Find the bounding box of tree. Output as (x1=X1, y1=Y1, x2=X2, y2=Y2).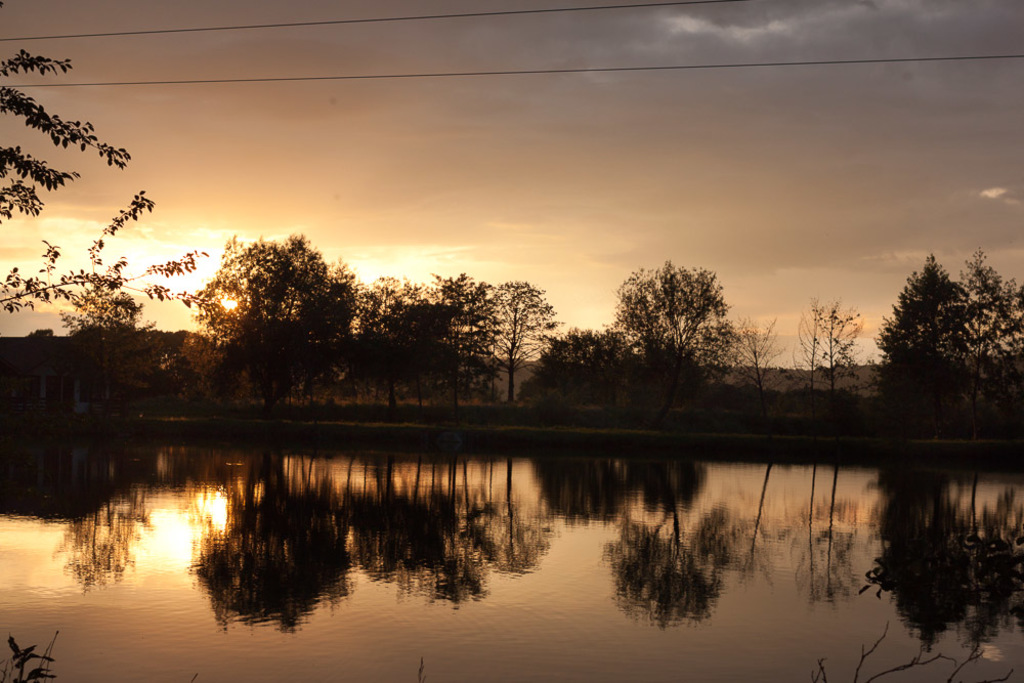
(x1=624, y1=241, x2=762, y2=409).
